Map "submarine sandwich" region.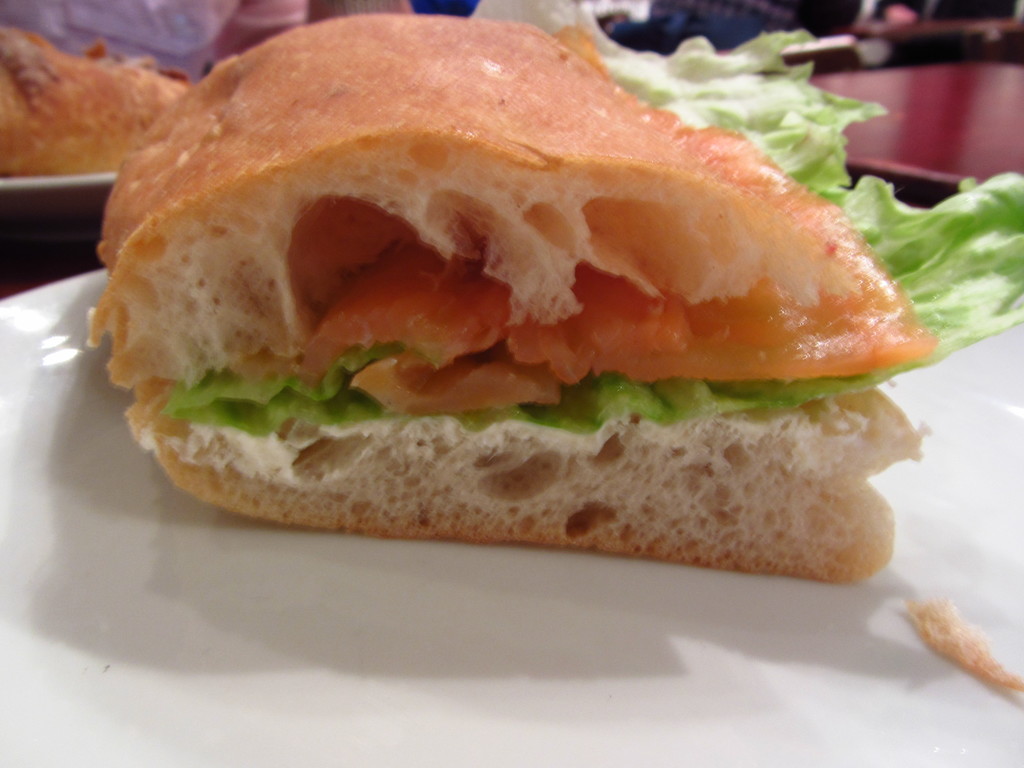
Mapped to {"left": 99, "top": 76, "right": 926, "bottom": 547}.
